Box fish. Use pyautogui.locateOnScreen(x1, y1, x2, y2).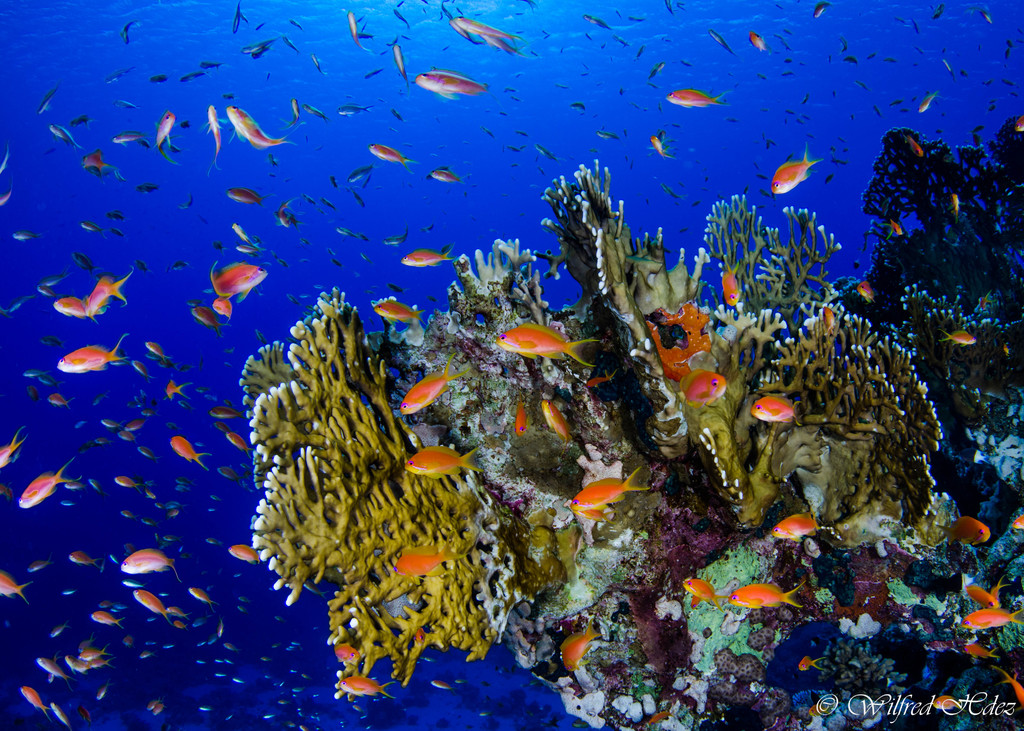
pyautogui.locateOnScreen(70, 551, 95, 563).
